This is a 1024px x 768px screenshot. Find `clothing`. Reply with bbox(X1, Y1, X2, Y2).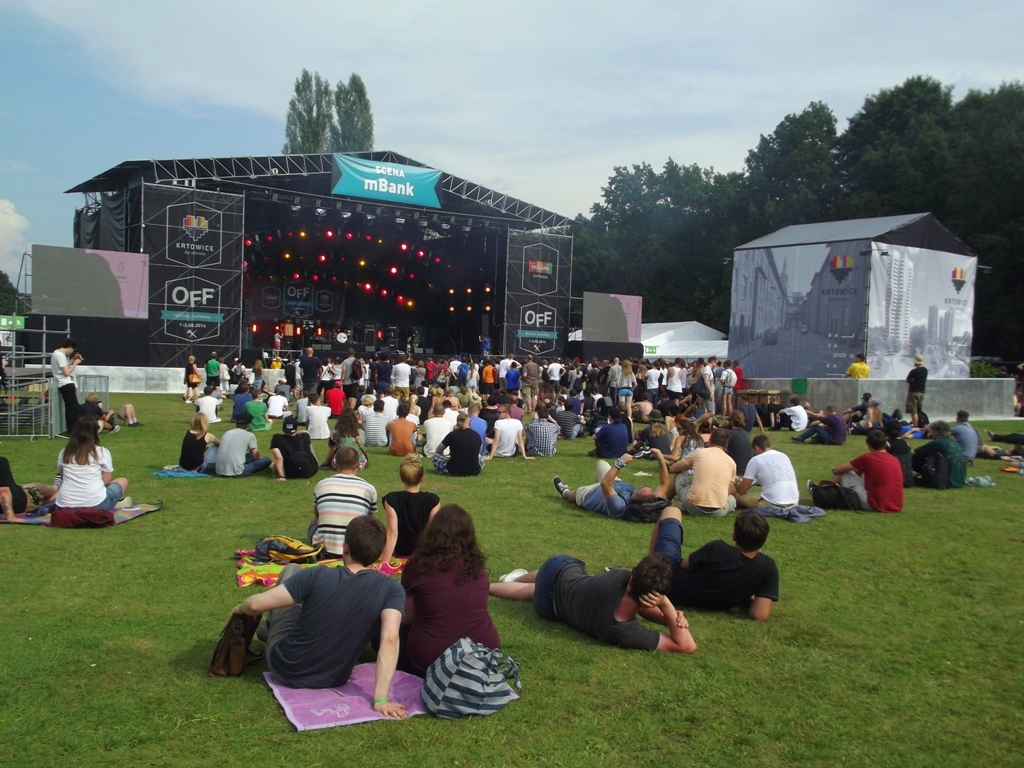
bbox(189, 392, 219, 422).
